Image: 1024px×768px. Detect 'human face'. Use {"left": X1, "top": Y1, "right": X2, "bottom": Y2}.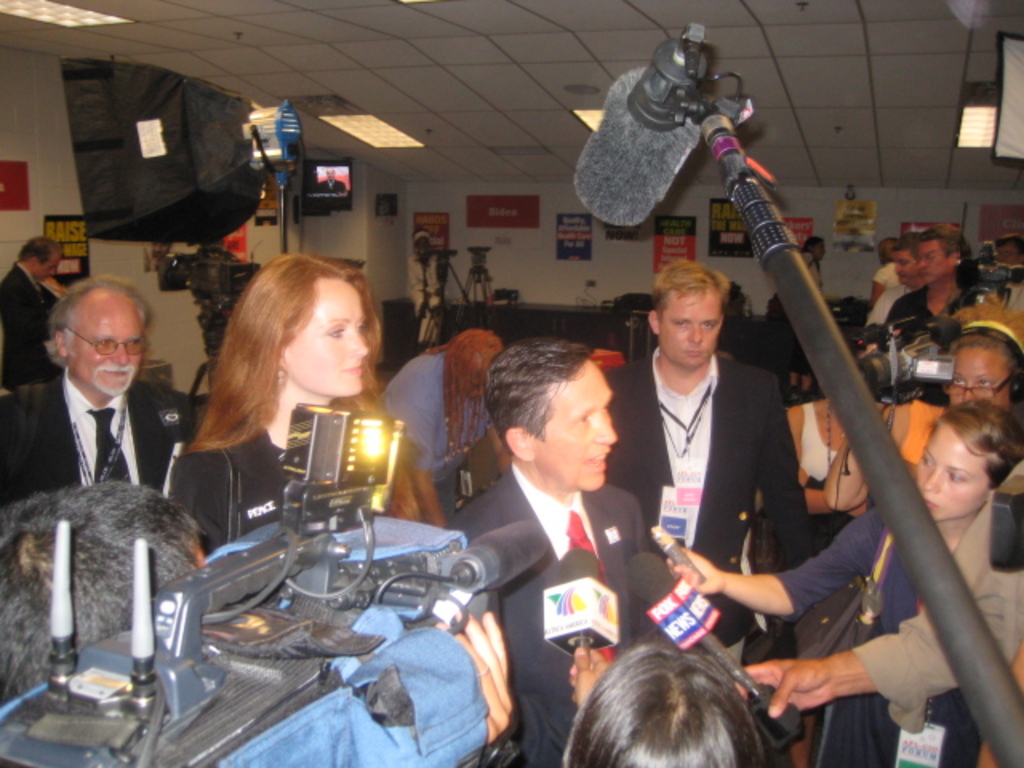
{"left": 538, "top": 374, "right": 621, "bottom": 485}.
